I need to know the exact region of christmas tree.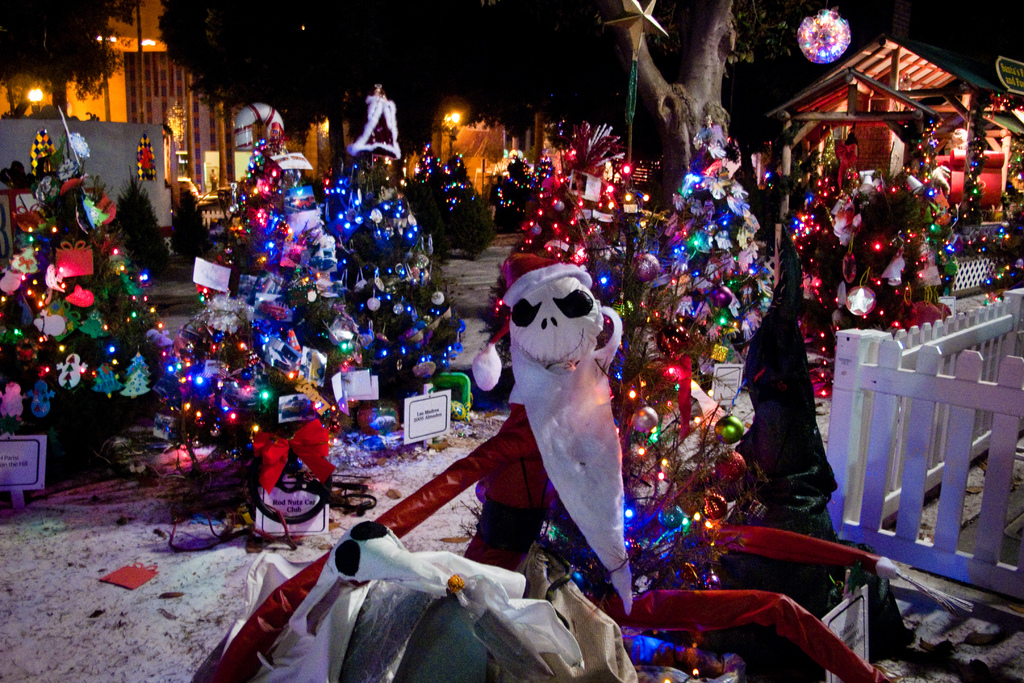
Region: bbox=(611, 274, 762, 682).
